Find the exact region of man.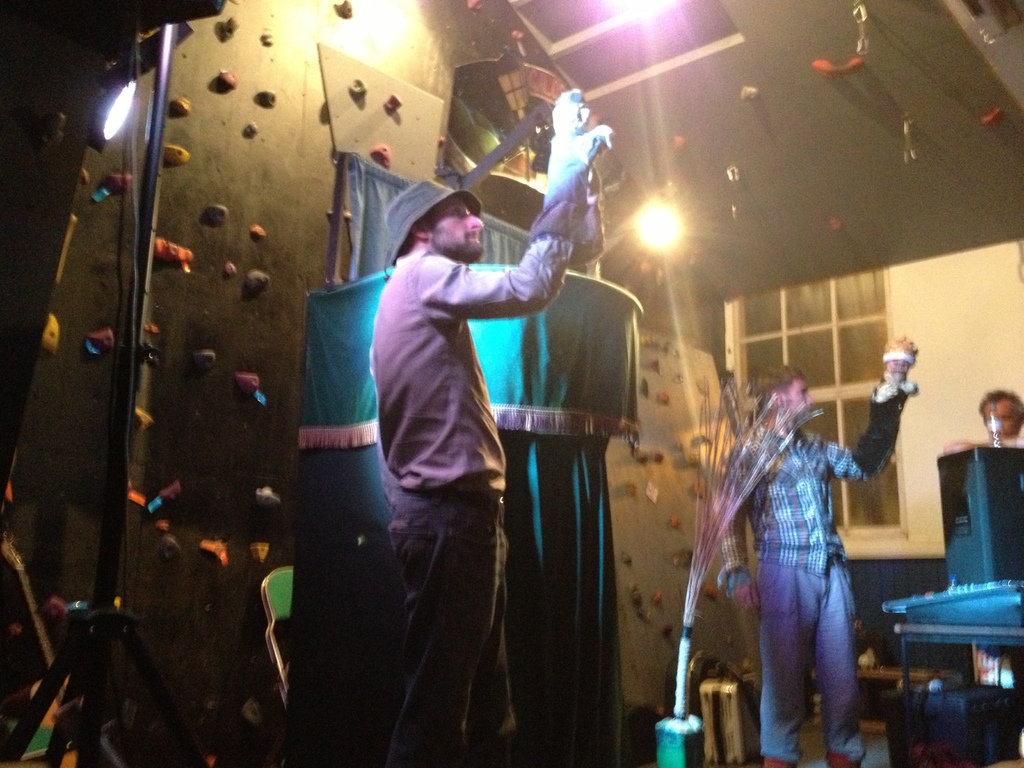
Exact region: [340,129,573,740].
